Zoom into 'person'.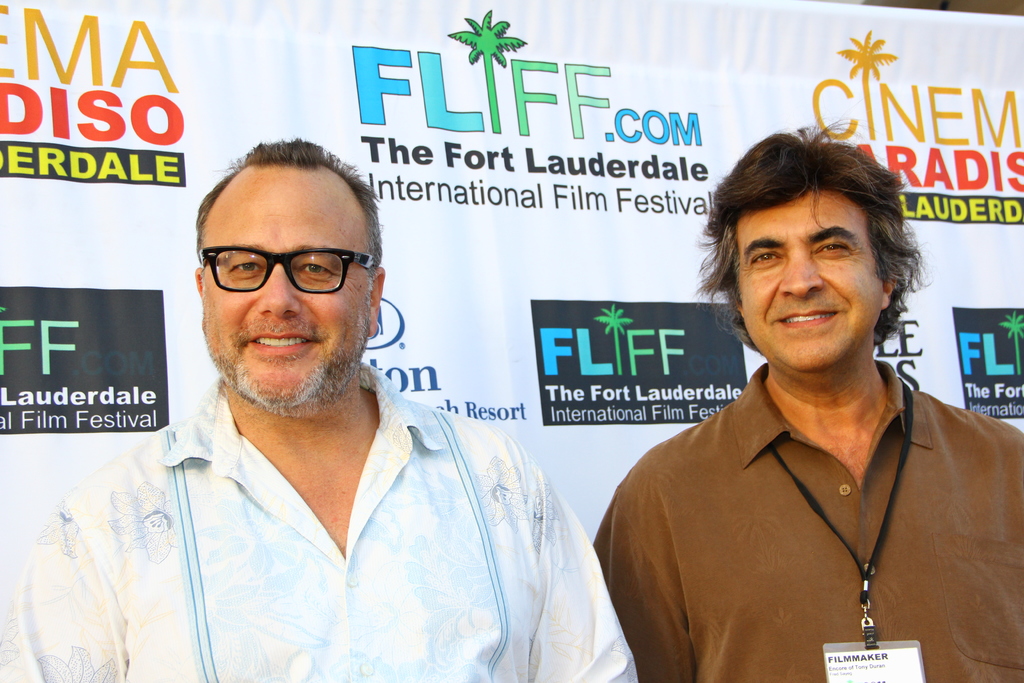
Zoom target: <box>0,139,637,682</box>.
